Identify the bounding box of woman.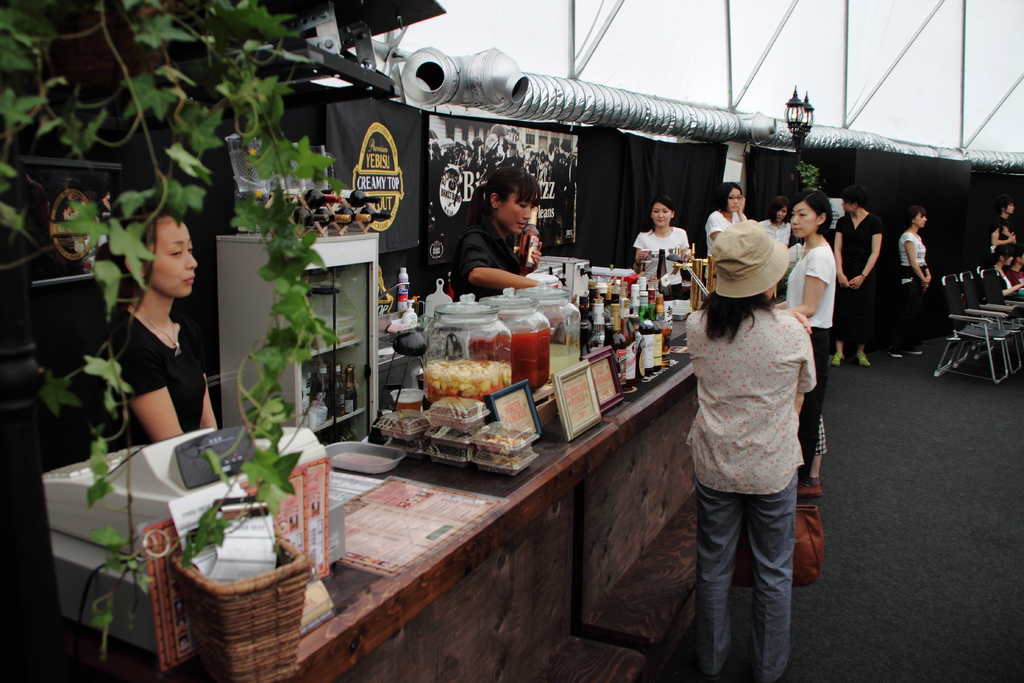
l=897, t=213, r=935, b=363.
